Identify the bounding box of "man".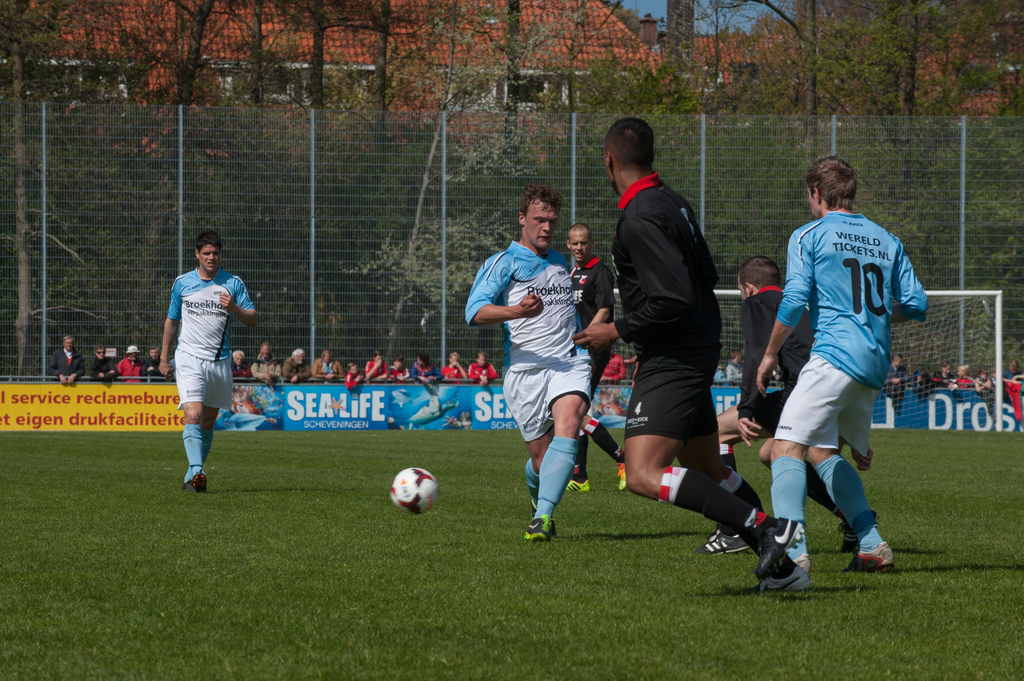
(x1=556, y1=221, x2=626, y2=494).
